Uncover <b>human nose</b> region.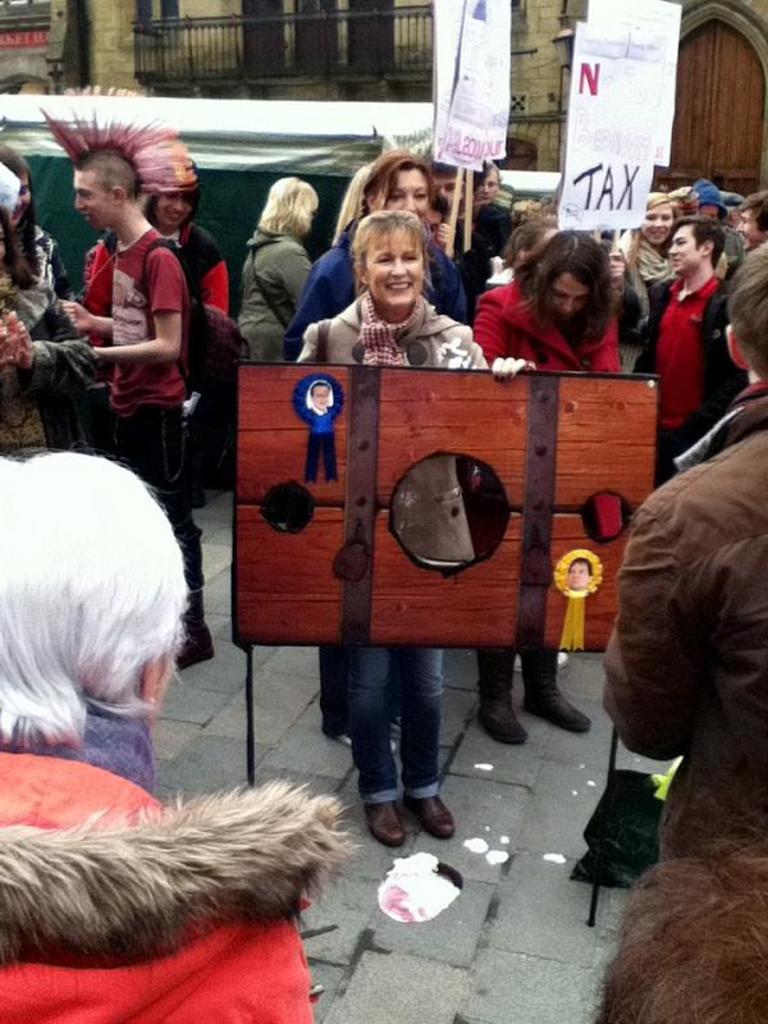
Uncovered: Rect(559, 298, 573, 314).
